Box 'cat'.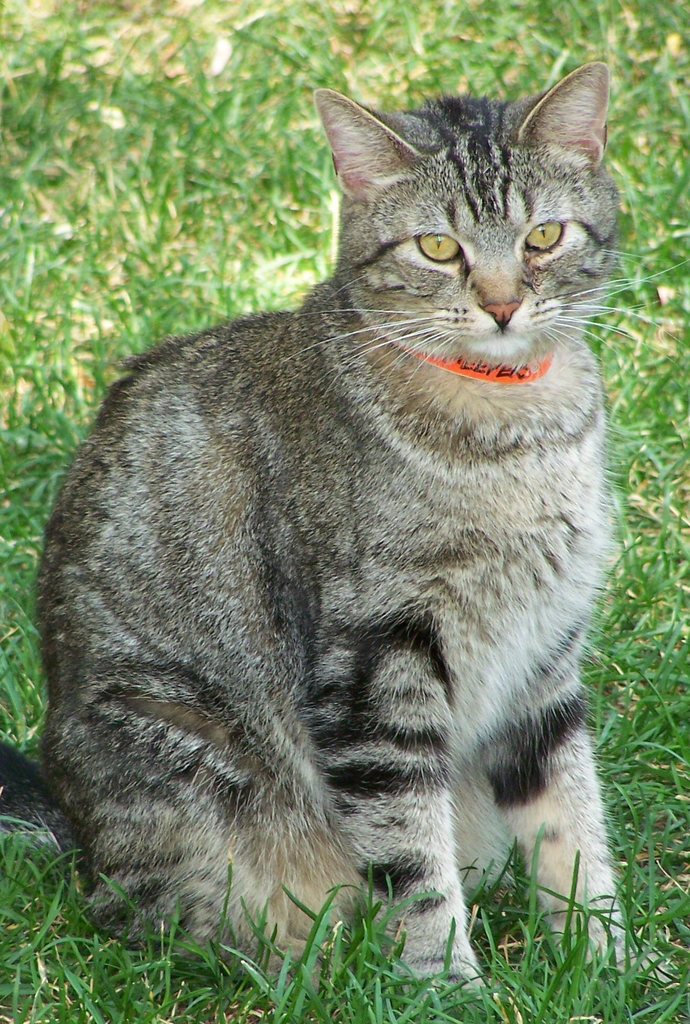
select_region(0, 60, 689, 987).
